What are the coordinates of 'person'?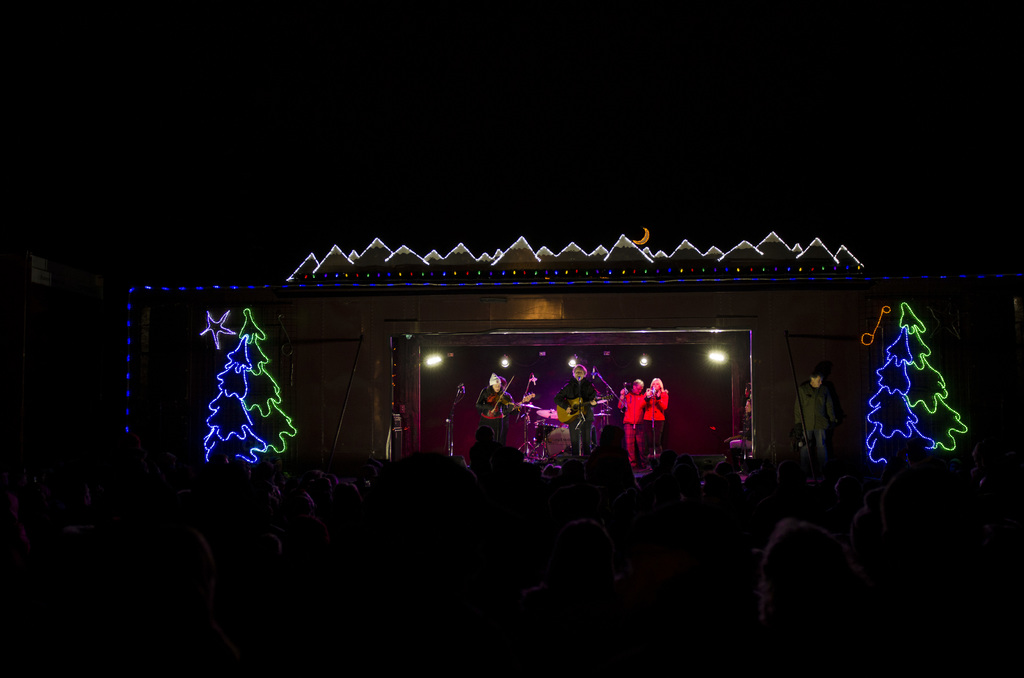
{"x1": 616, "y1": 380, "x2": 641, "y2": 461}.
